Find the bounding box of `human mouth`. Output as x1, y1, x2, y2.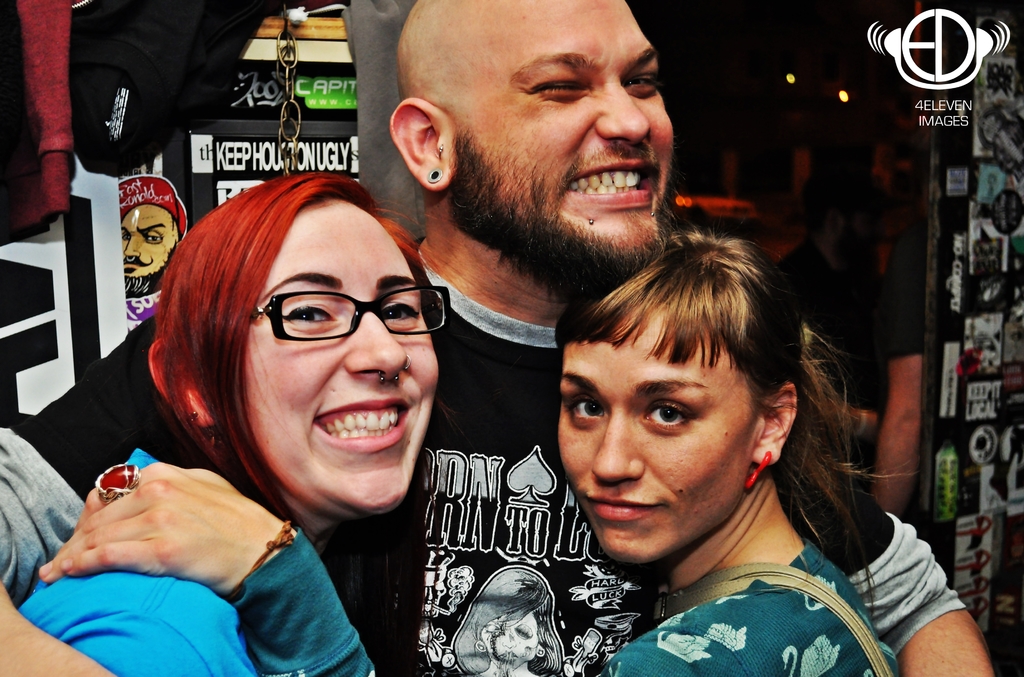
586, 497, 657, 516.
